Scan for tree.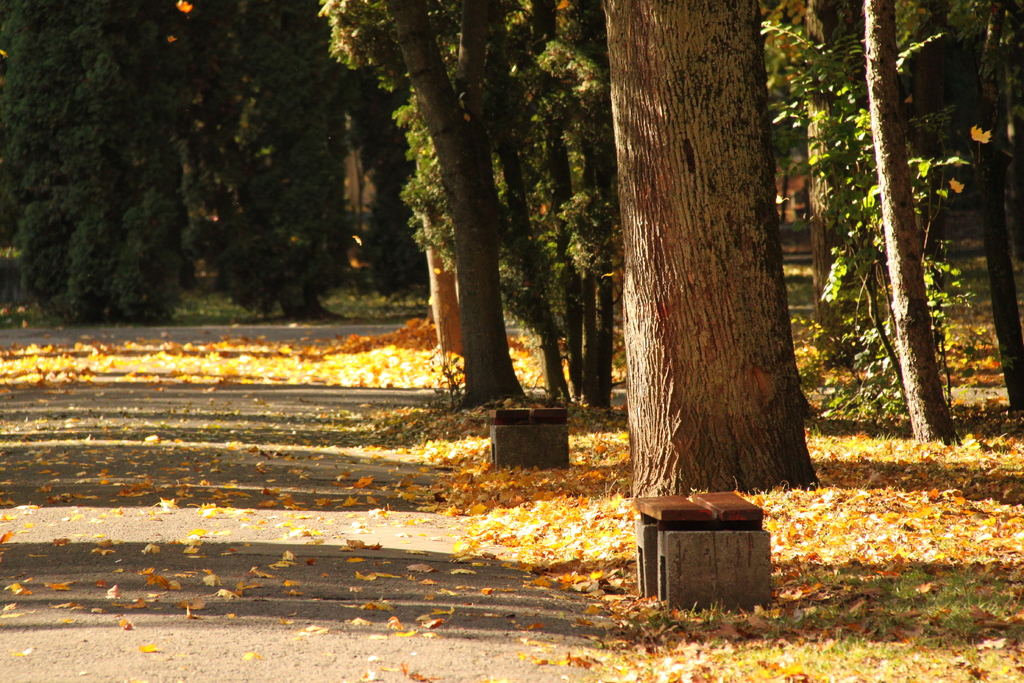
Scan result: box=[846, 0, 971, 445].
